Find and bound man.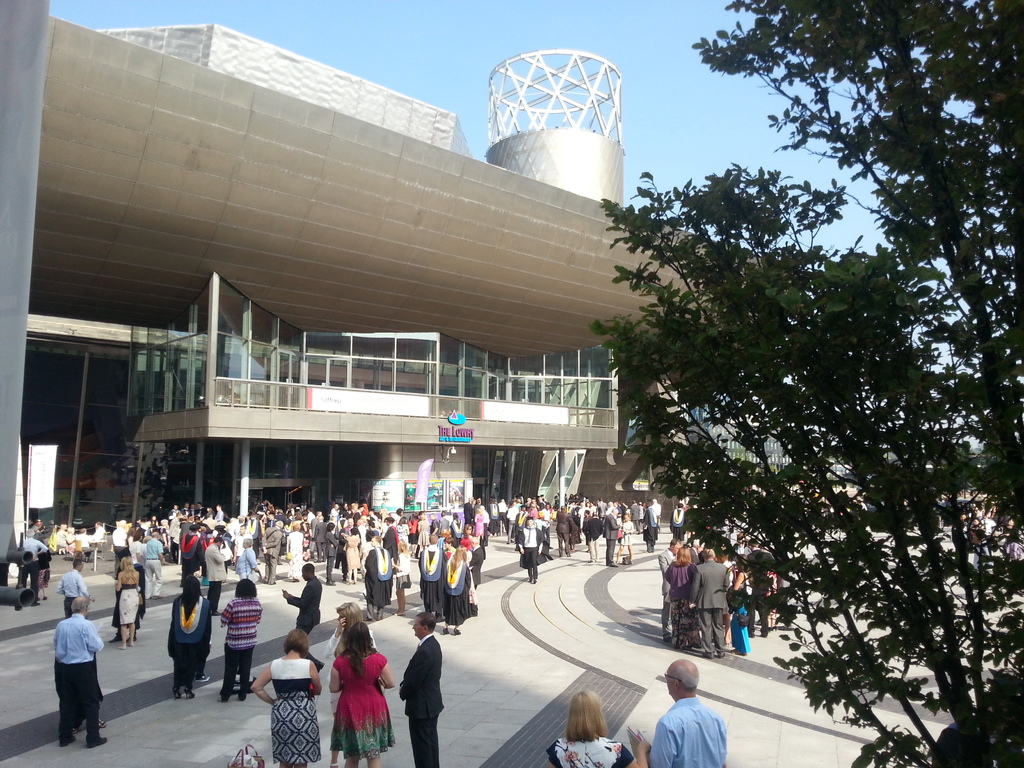
Bound: 60, 554, 90, 612.
